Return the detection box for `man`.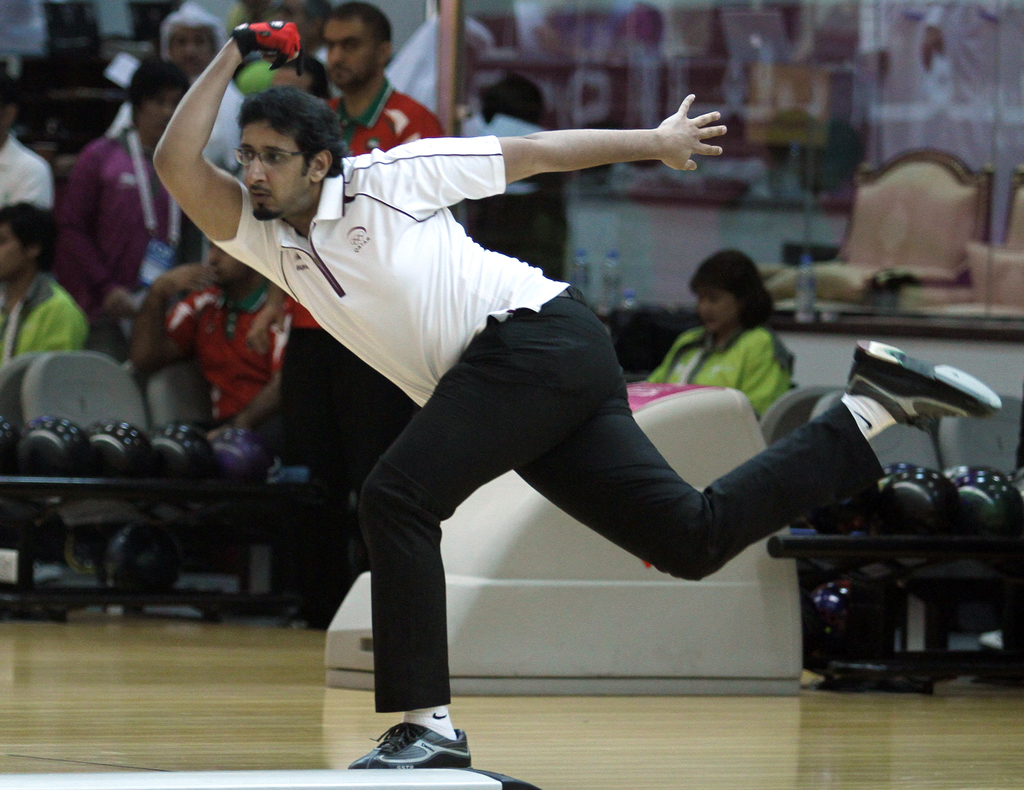
region(0, 197, 87, 365).
